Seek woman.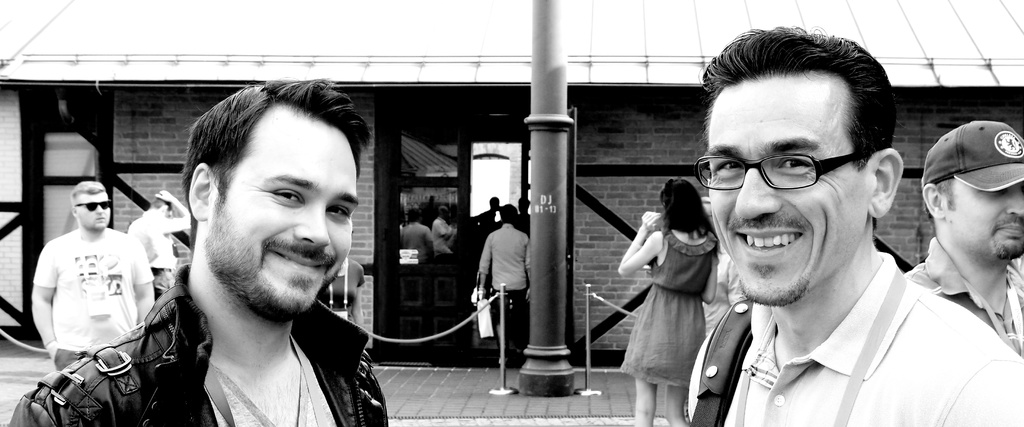
crop(319, 235, 375, 342).
